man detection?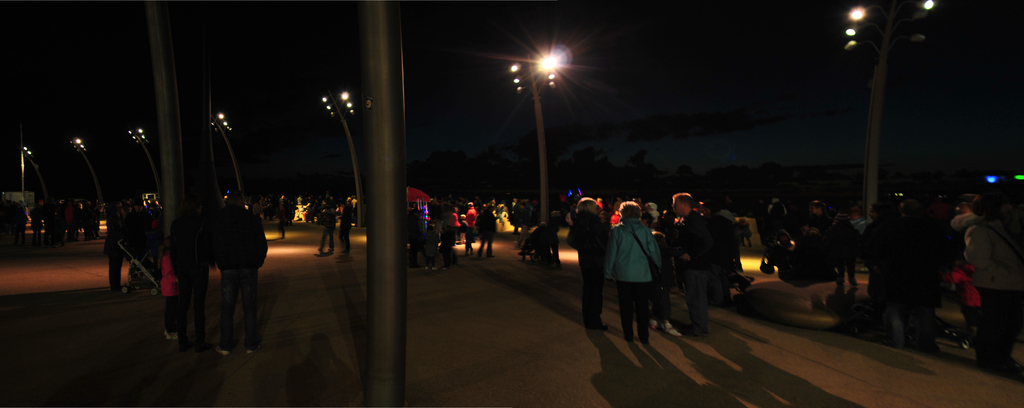
pyautogui.locateOnScreen(449, 205, 461, 243)
